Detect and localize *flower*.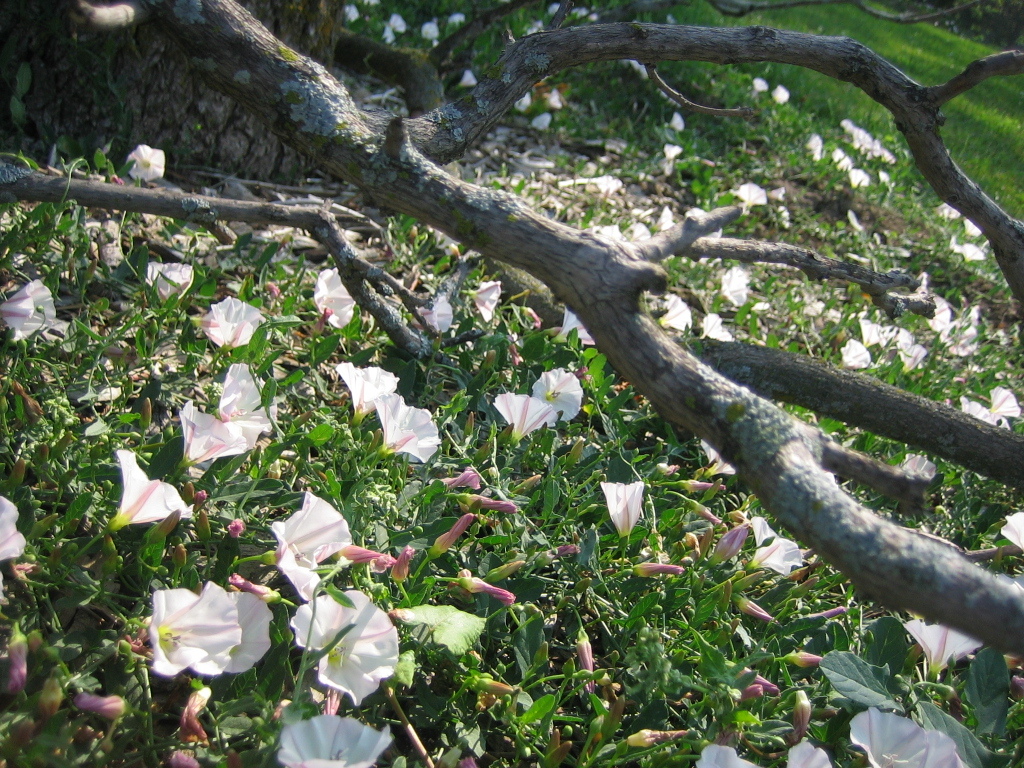
Localized at rect(786, 739, 836, 767).
